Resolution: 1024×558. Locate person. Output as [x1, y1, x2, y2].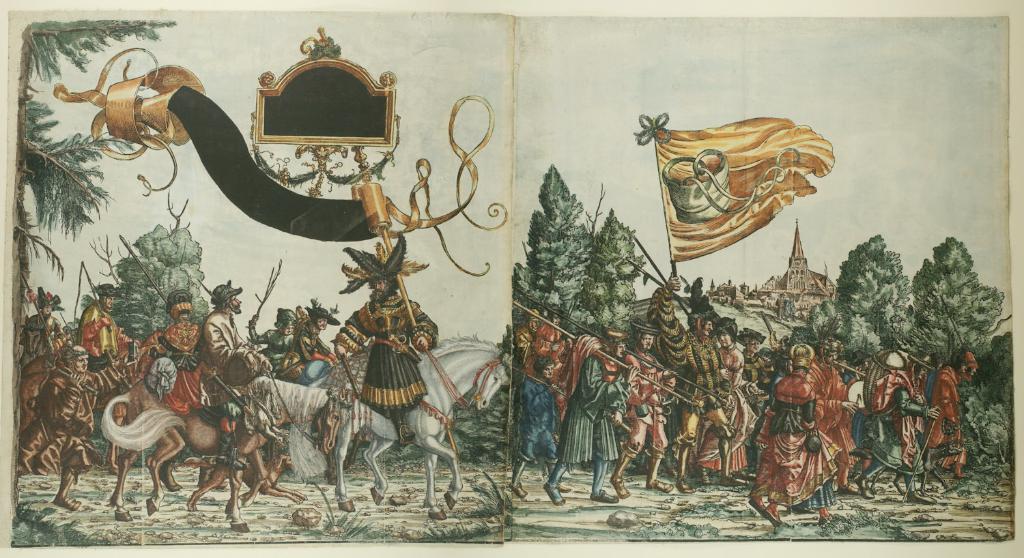
[620, 322, 675, 501].
